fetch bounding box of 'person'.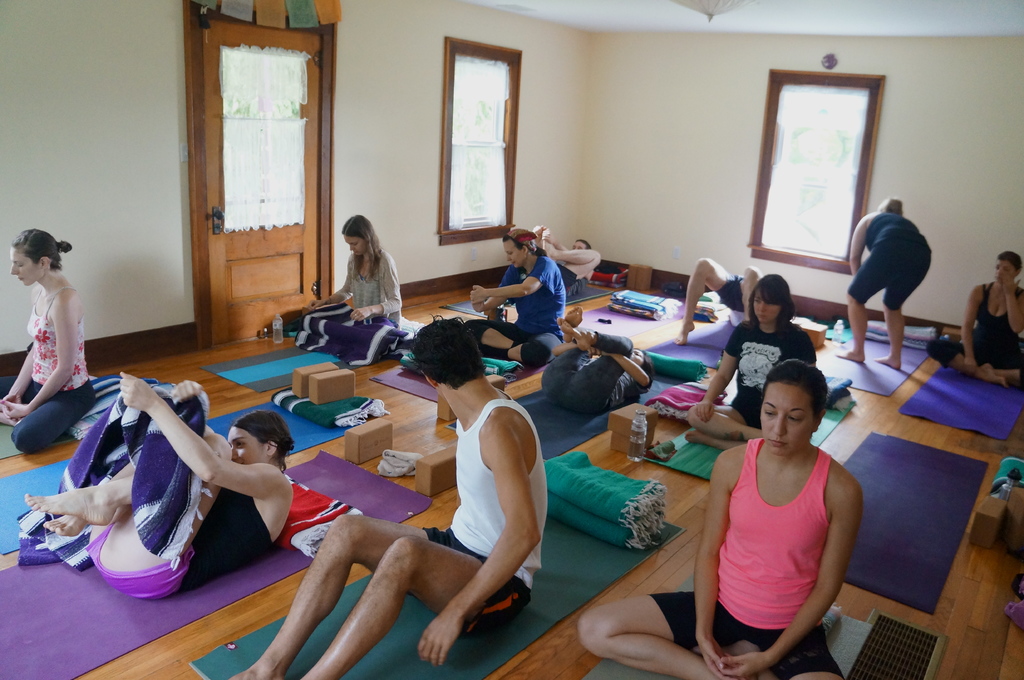
Bbox: bbox=(285, 216, 402, 357).
